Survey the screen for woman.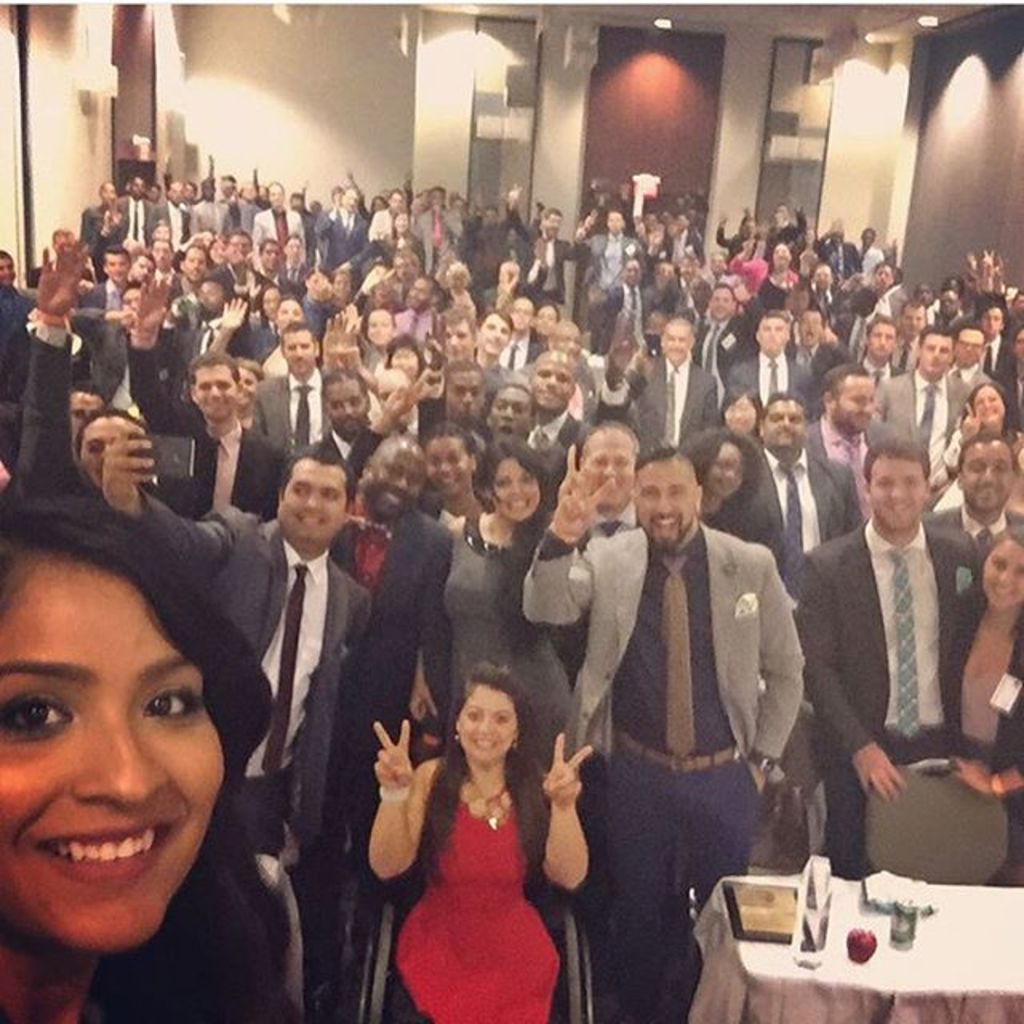
Survey found: l=930, t=374, r=1022, b=475.
